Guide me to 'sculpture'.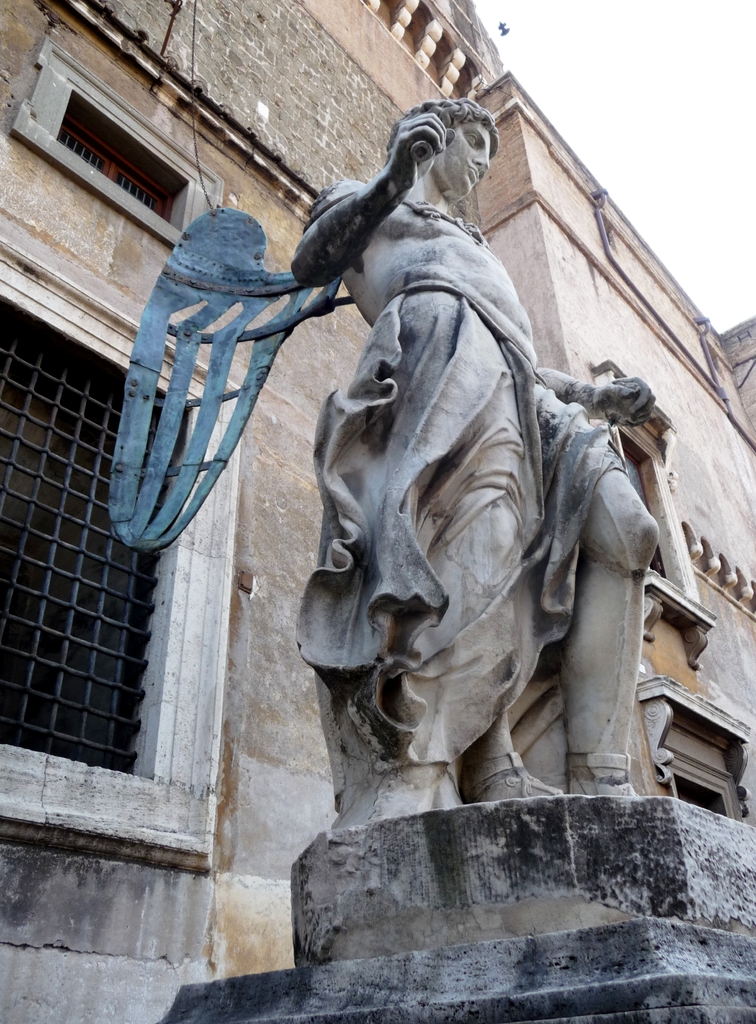
Guidance: [103, 97, 664, 826].
